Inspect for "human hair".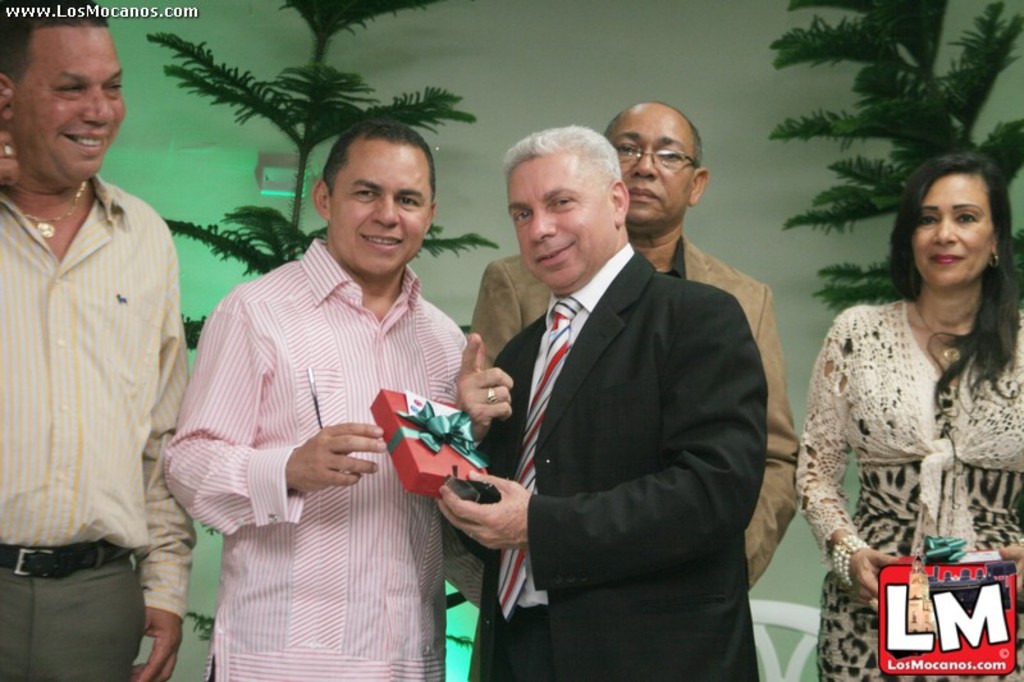
Inspection: [left=320, top=115, right=439, bottom=202].
